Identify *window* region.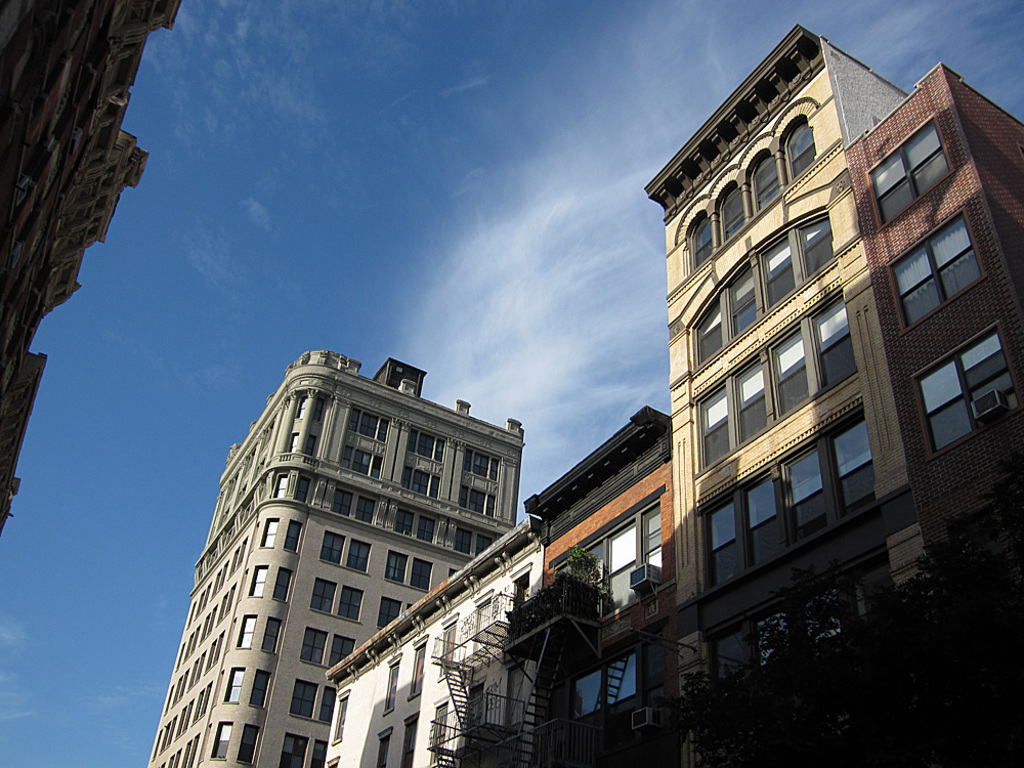
Region: {"x1": 327, "y1": 632, "x2": 356, "y2": 667}.
